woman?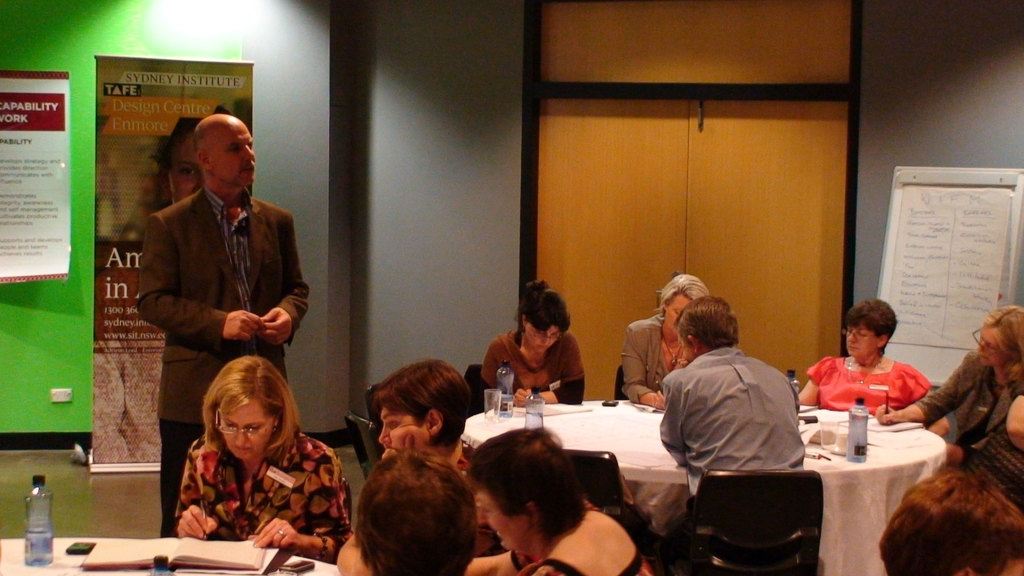
792/297/929/417
